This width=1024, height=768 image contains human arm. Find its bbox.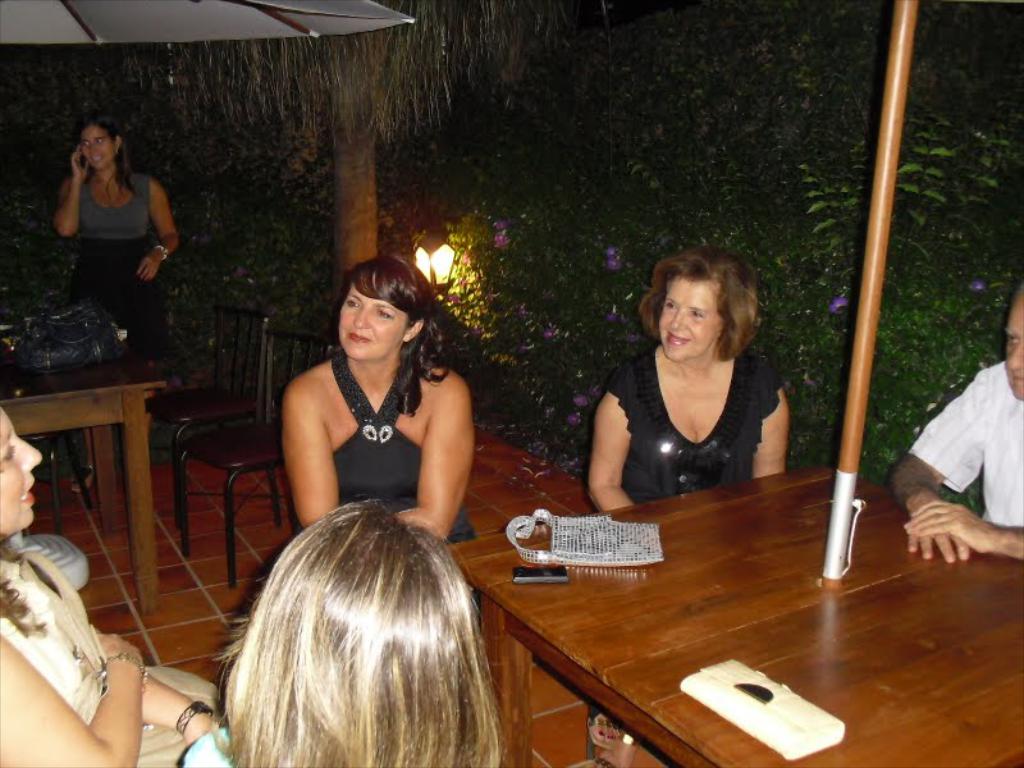
<bbox>0, 627, 145, 767</bbox>.
